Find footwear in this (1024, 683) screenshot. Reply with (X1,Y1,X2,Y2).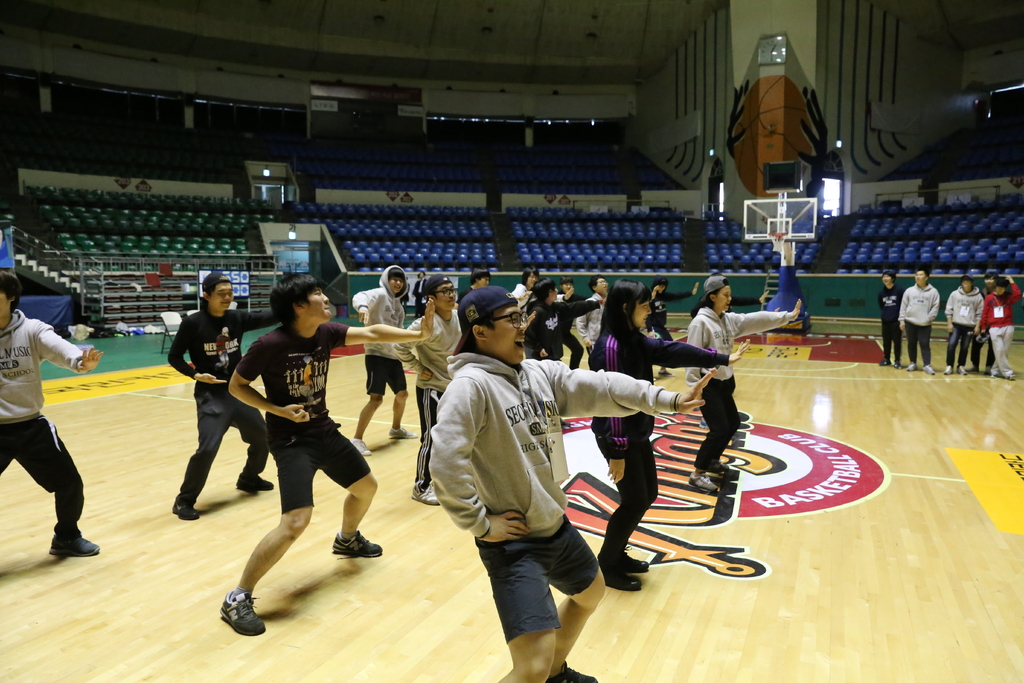
(986,366,995,378).
